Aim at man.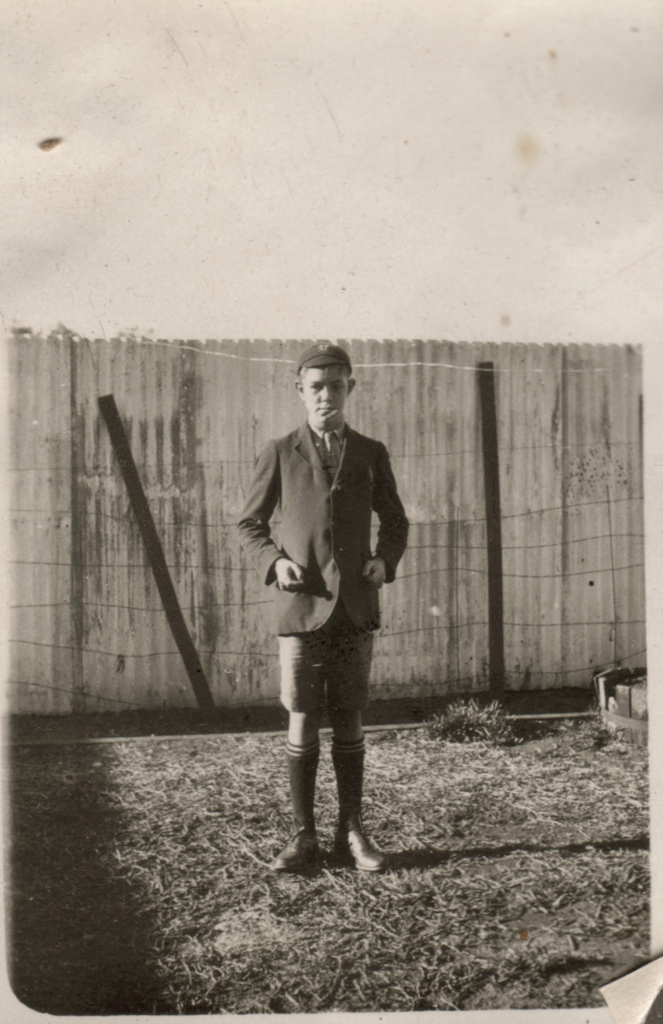
Aimed at 235,367,416,898.
